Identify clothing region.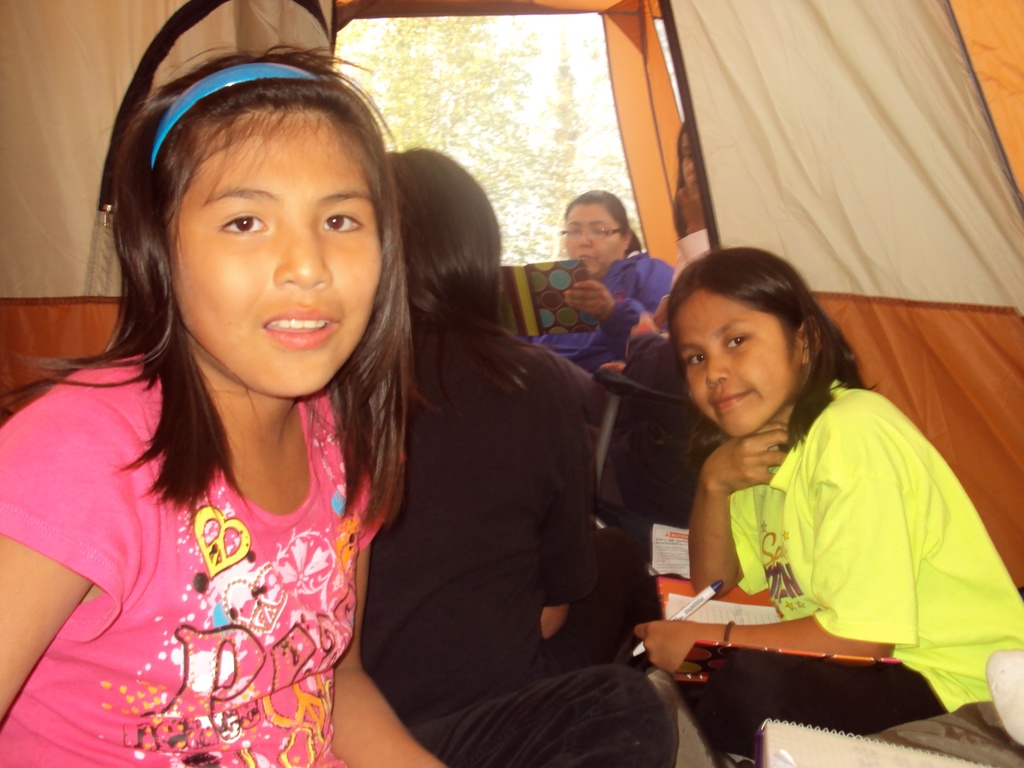
Region: region(609, 221, 721, 406).
